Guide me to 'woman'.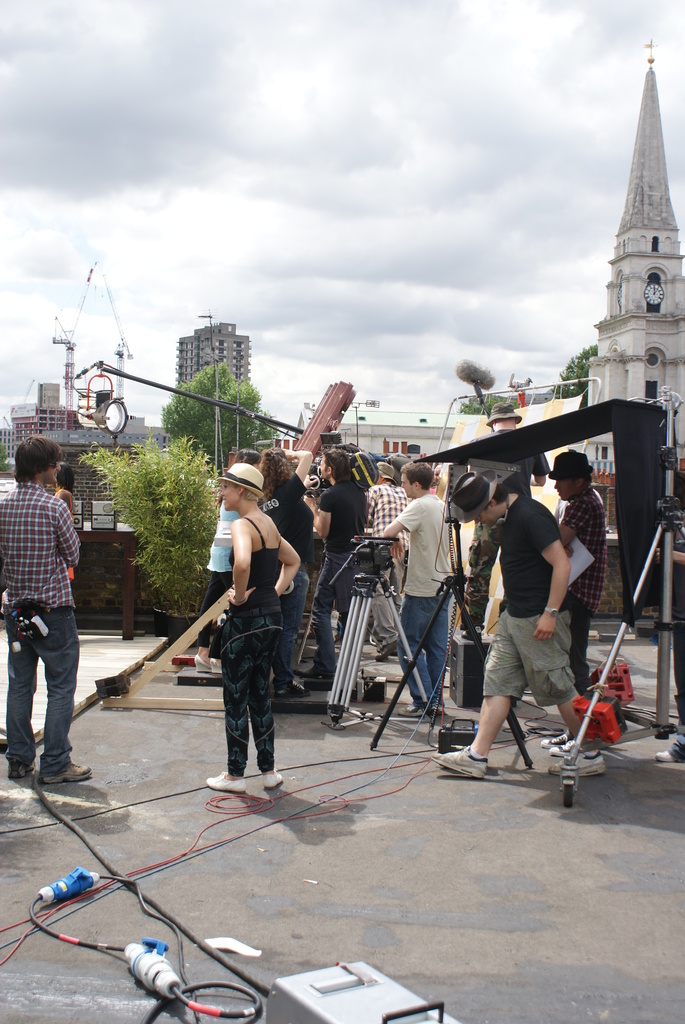
Guidance: crop(203, 460, 302, 792).
